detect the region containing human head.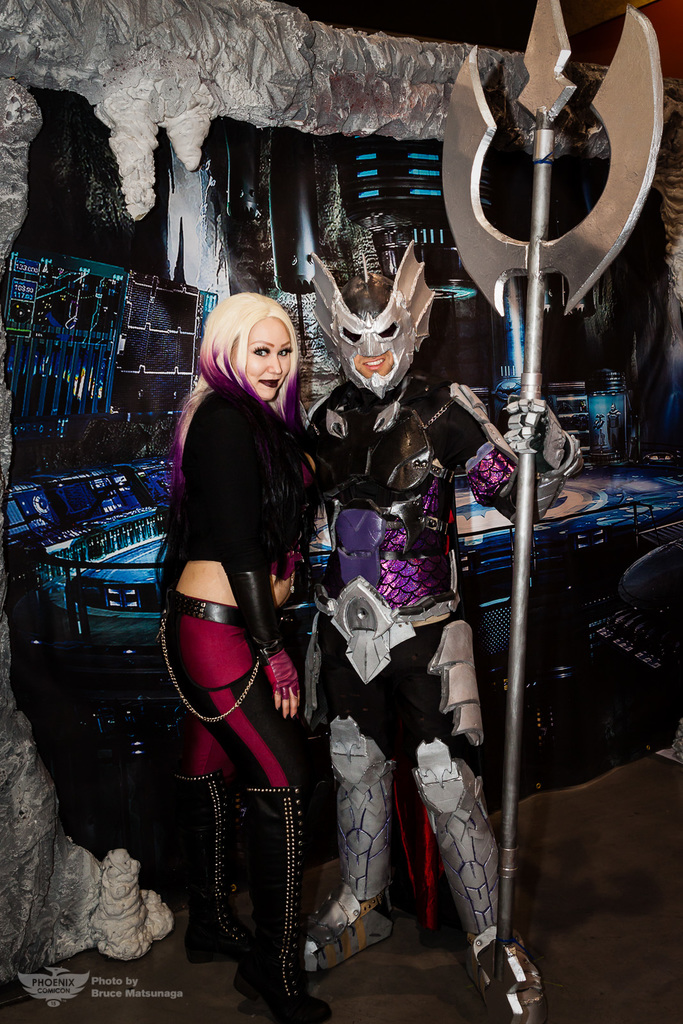
select_region(332, 275, 414, 389).
